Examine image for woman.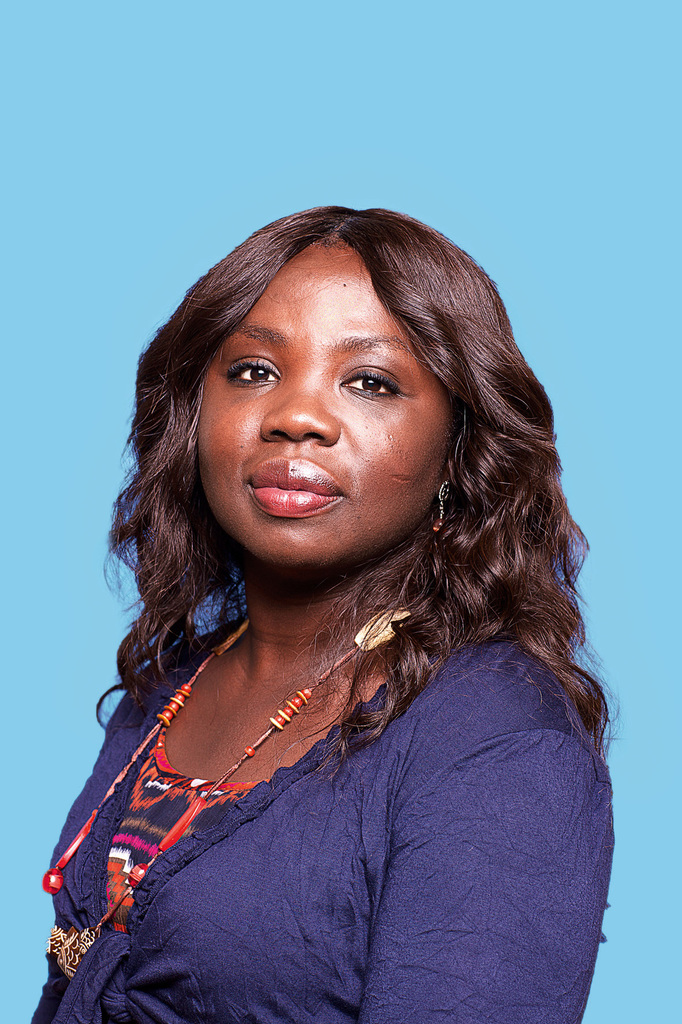
Examination result: left=15, top=179, right=644, bottom=991.
